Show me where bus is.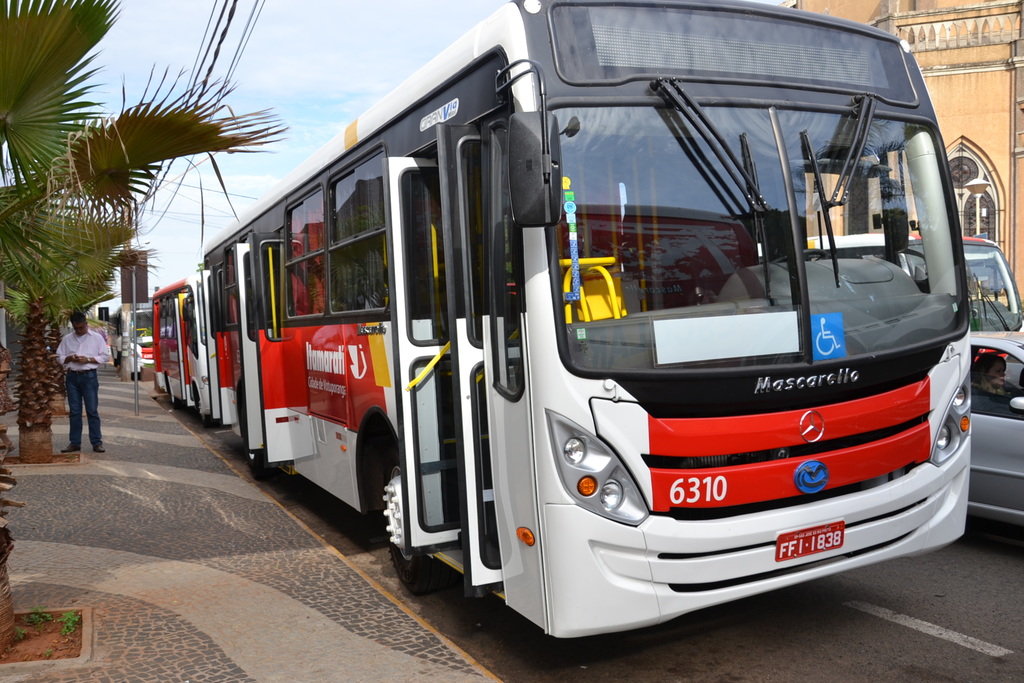
bus is at 150/277/220/425.
